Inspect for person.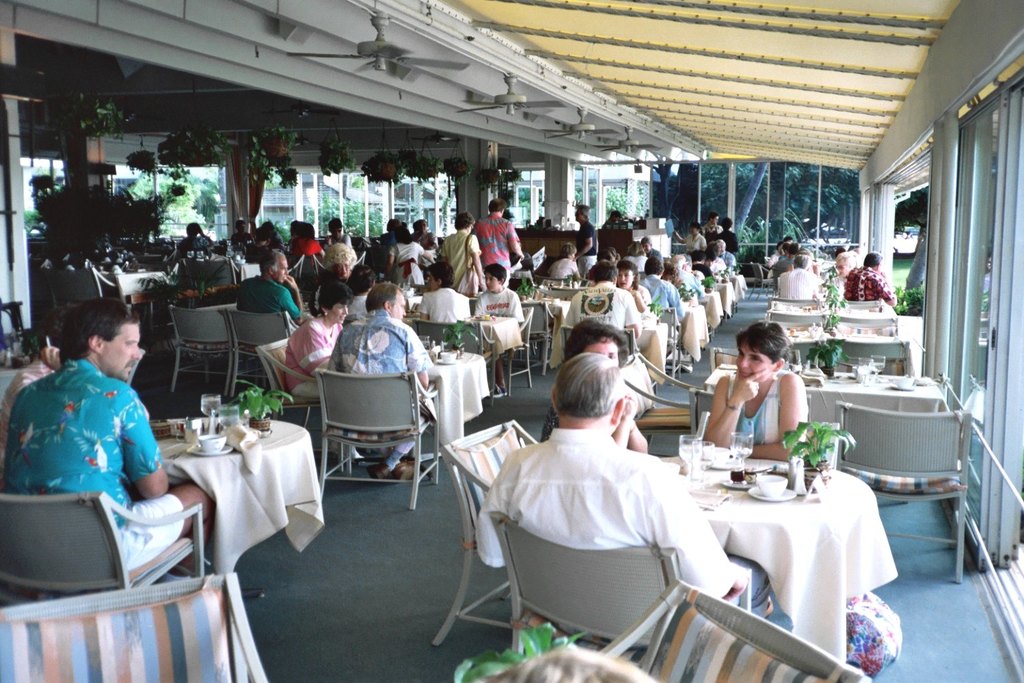
Inspection: l=415, t=268, r=476, b=326.
